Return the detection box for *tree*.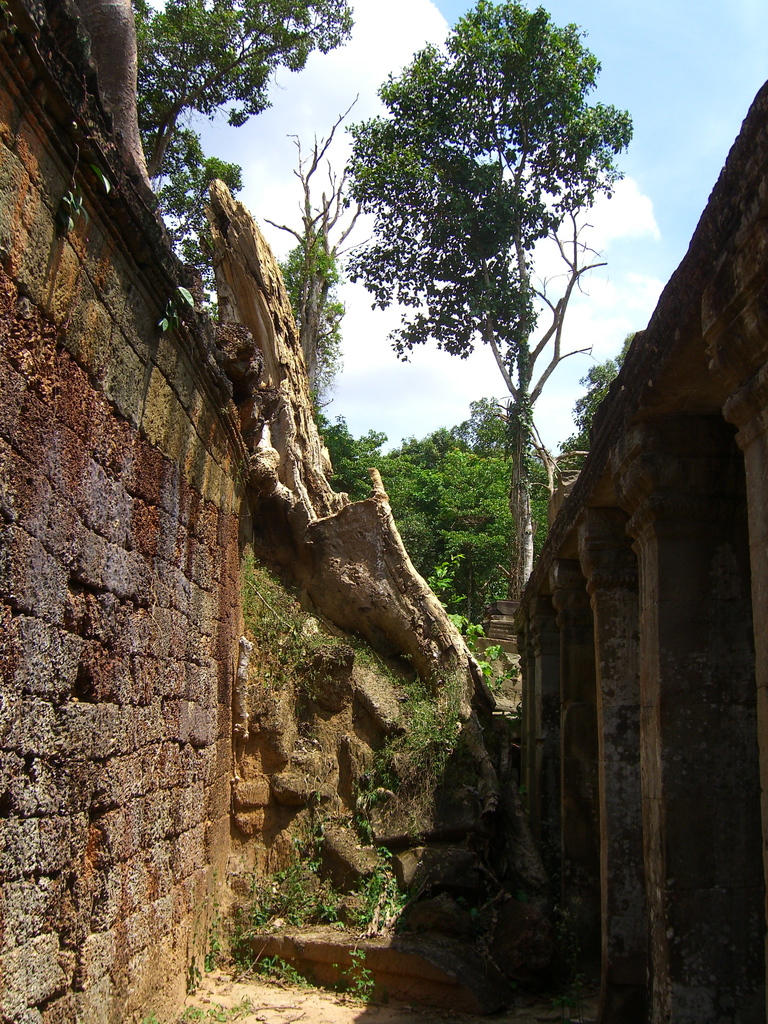
128, 0, 352, 184.
